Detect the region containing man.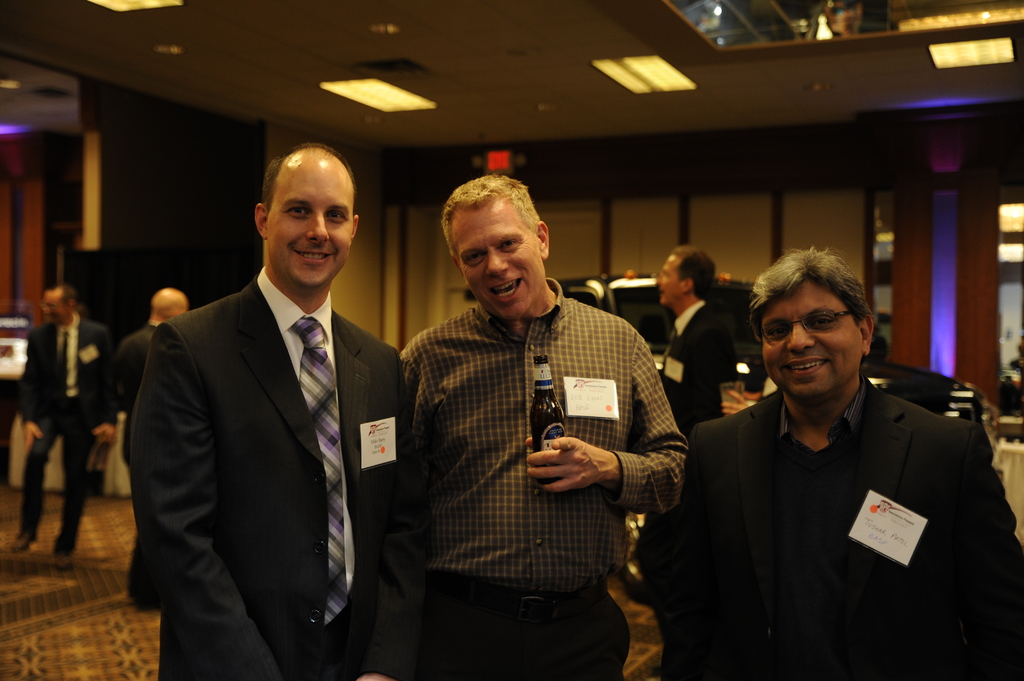
region(129, 141, 415, 680).
